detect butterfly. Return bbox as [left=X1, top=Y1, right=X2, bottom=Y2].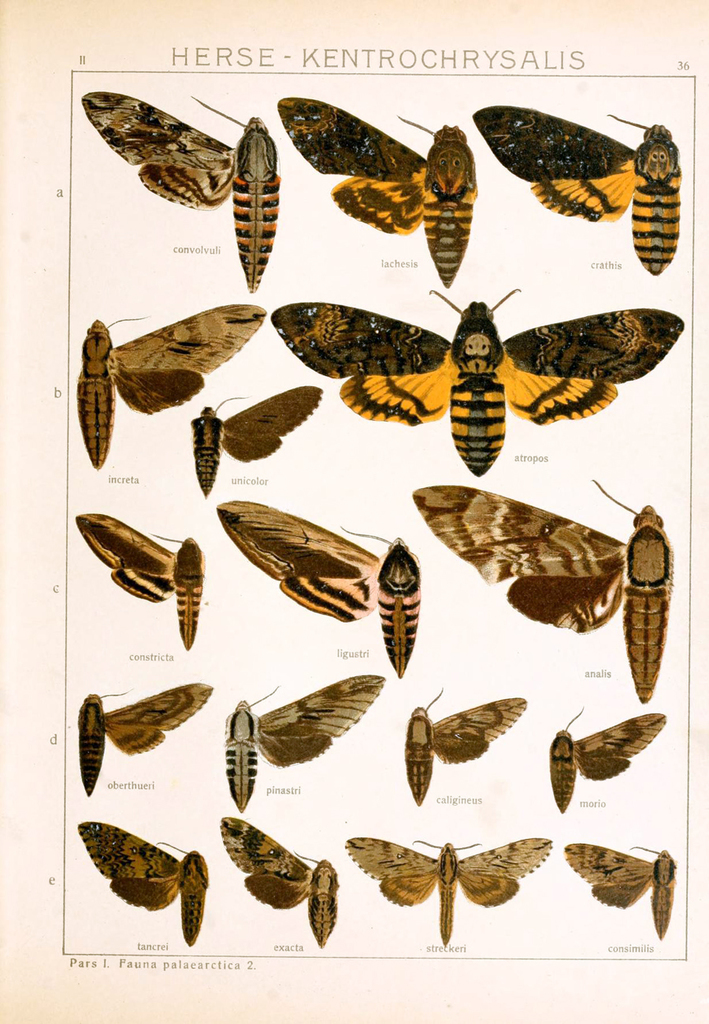
[left=78, top=86, right=284, bottom=289].
